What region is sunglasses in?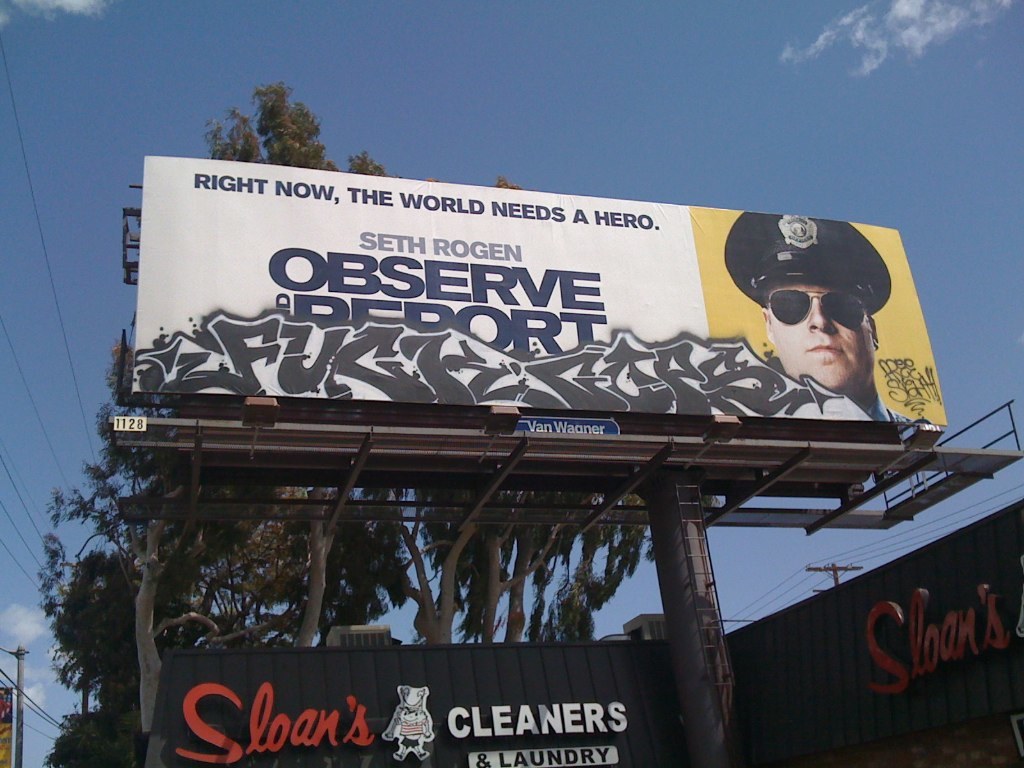
(767, 287, 864, 331).
